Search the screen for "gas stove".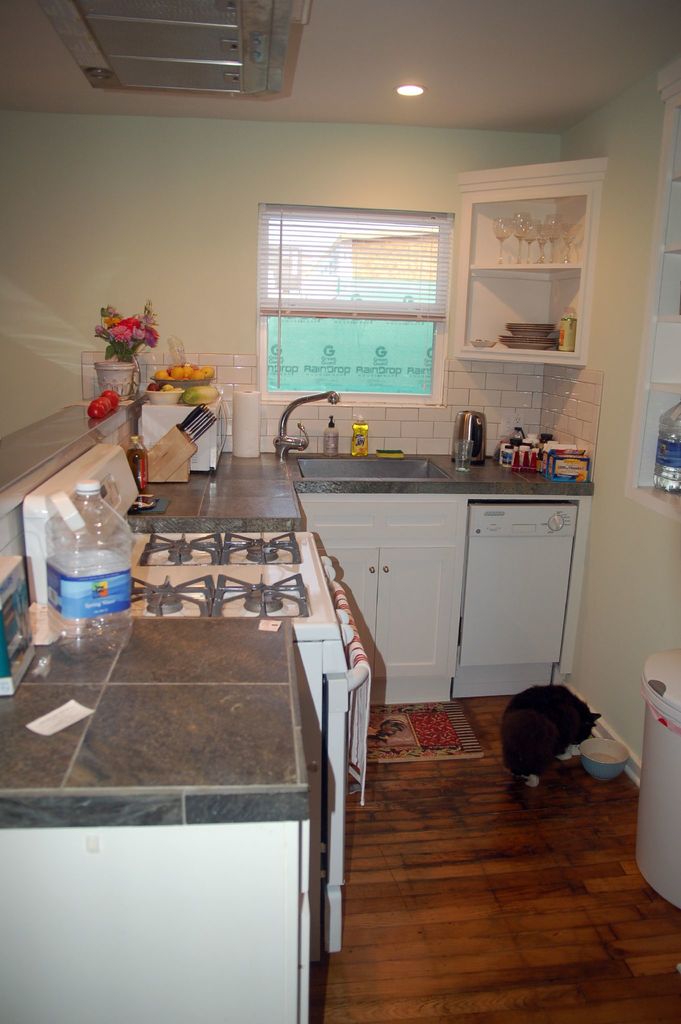
Found at [left=129, top=533, right=329, bottom=620].
